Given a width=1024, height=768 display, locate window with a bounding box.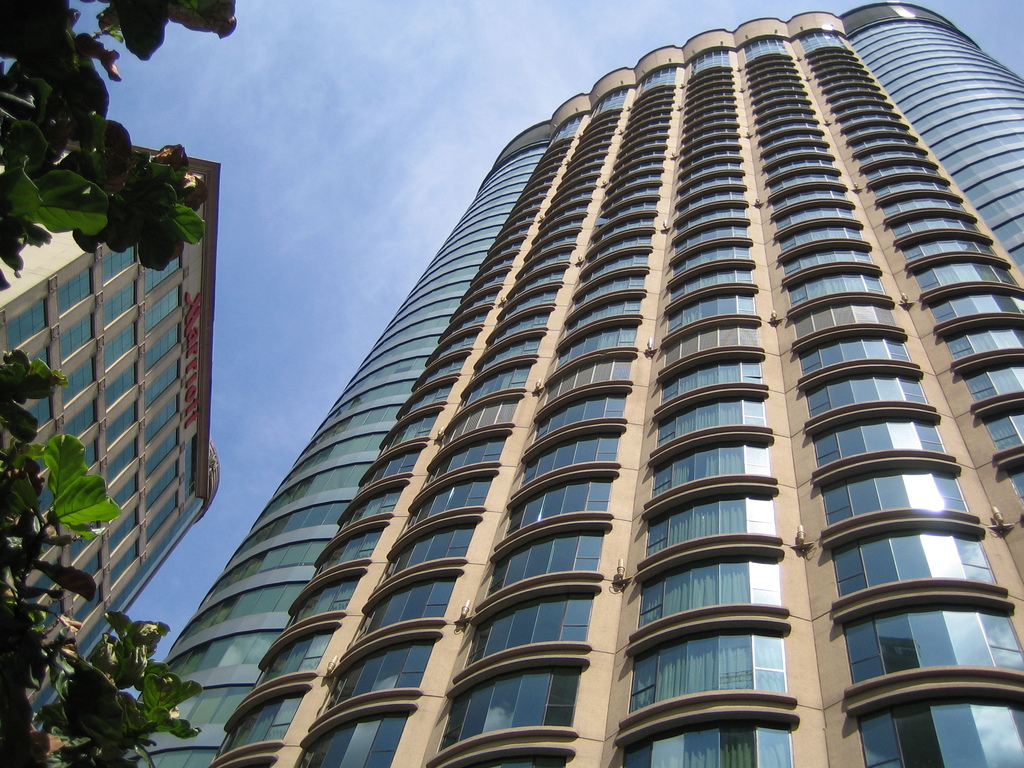
Located: bbox=(210, 685, 307, 758).
